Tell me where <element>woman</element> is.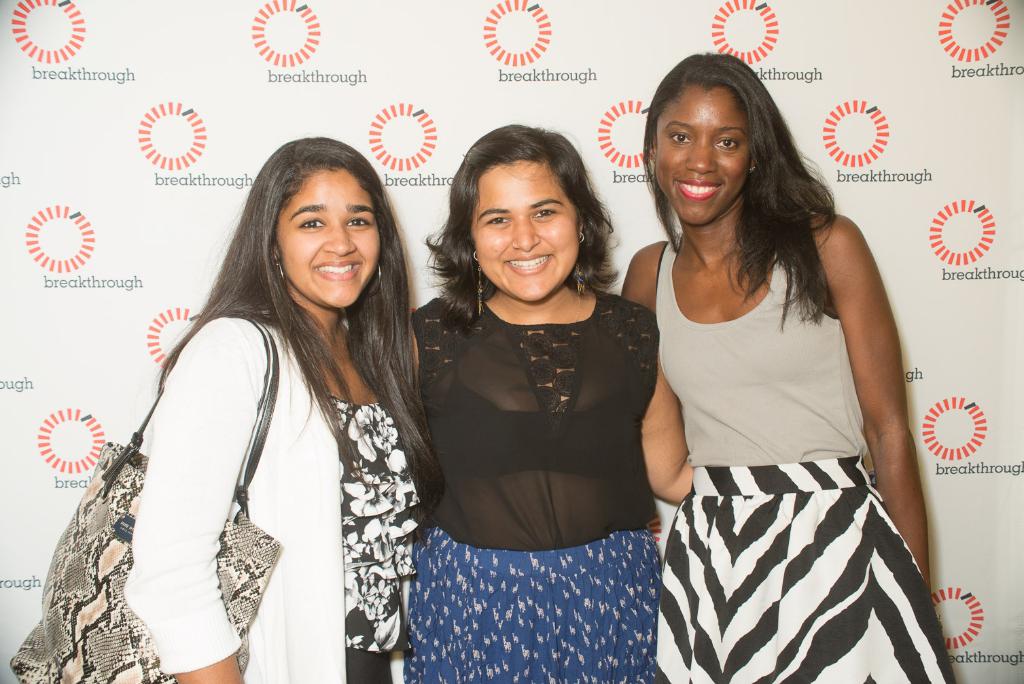
<element>woman</element> is at rect(619, 51, 959, 683).
